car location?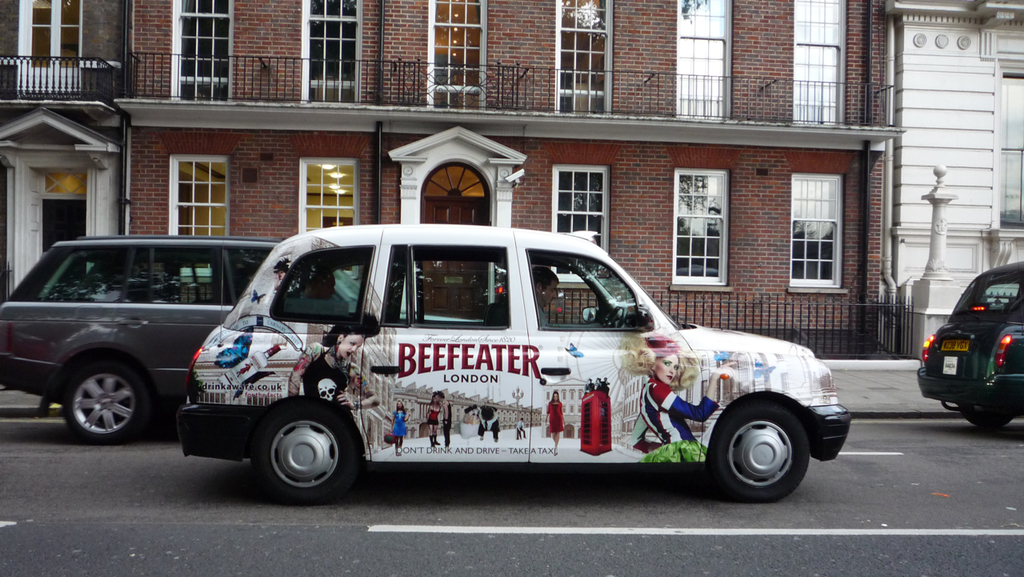
box(178, 221, 850, 506)
